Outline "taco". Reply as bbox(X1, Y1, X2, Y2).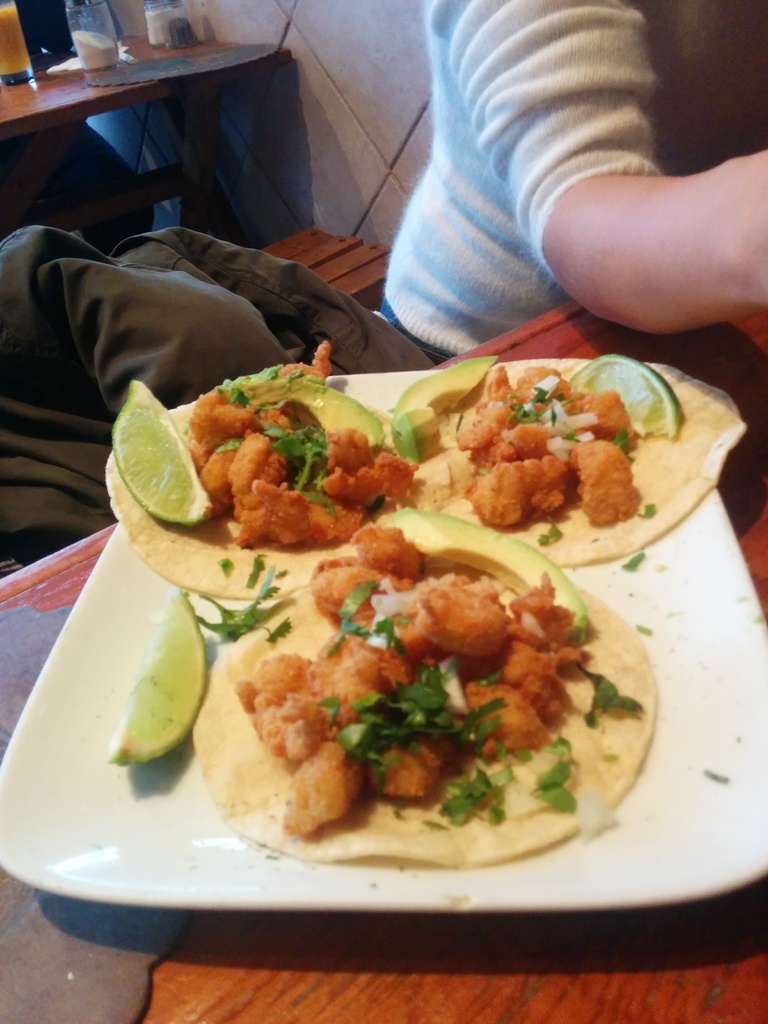
bbox(208, 556, 634, 868).
